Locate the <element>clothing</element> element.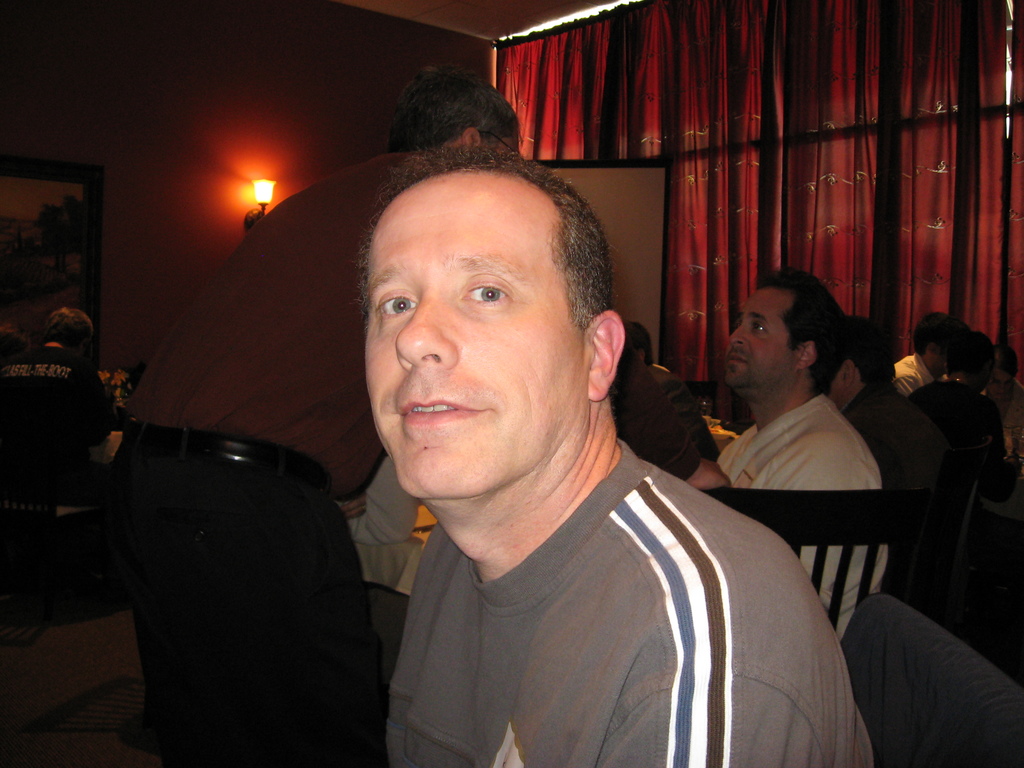
Element bbox: crop(888, 351, 927, 396).
